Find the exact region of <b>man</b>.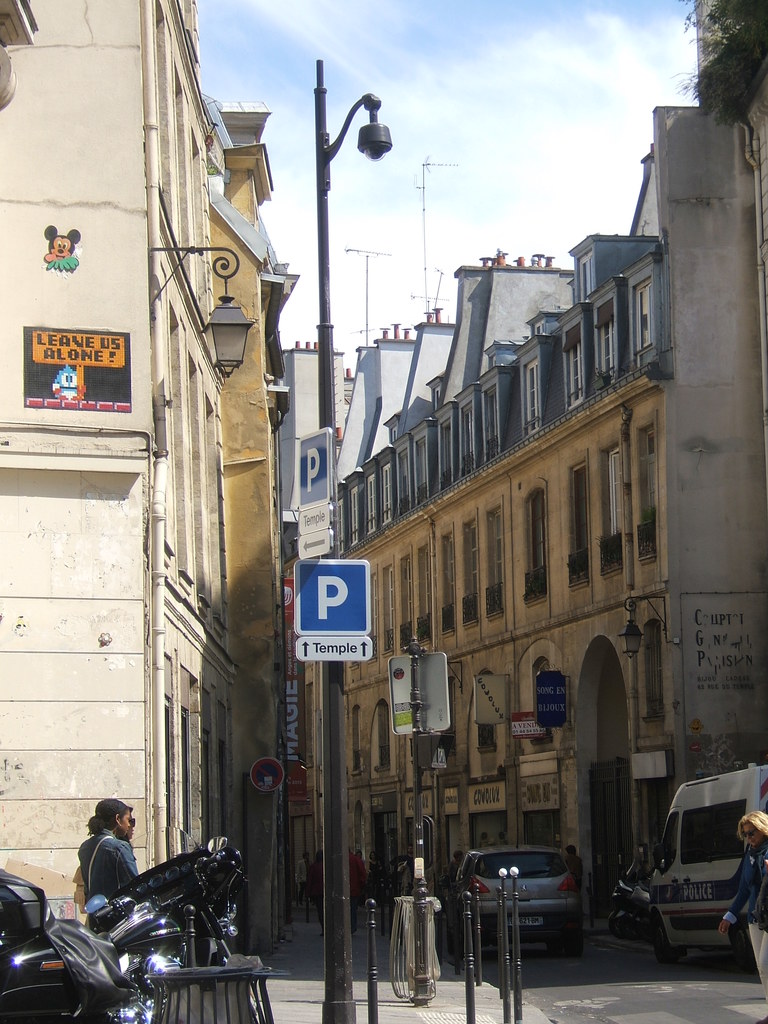
Exact region: BBox(567, 842, 584, 885).
